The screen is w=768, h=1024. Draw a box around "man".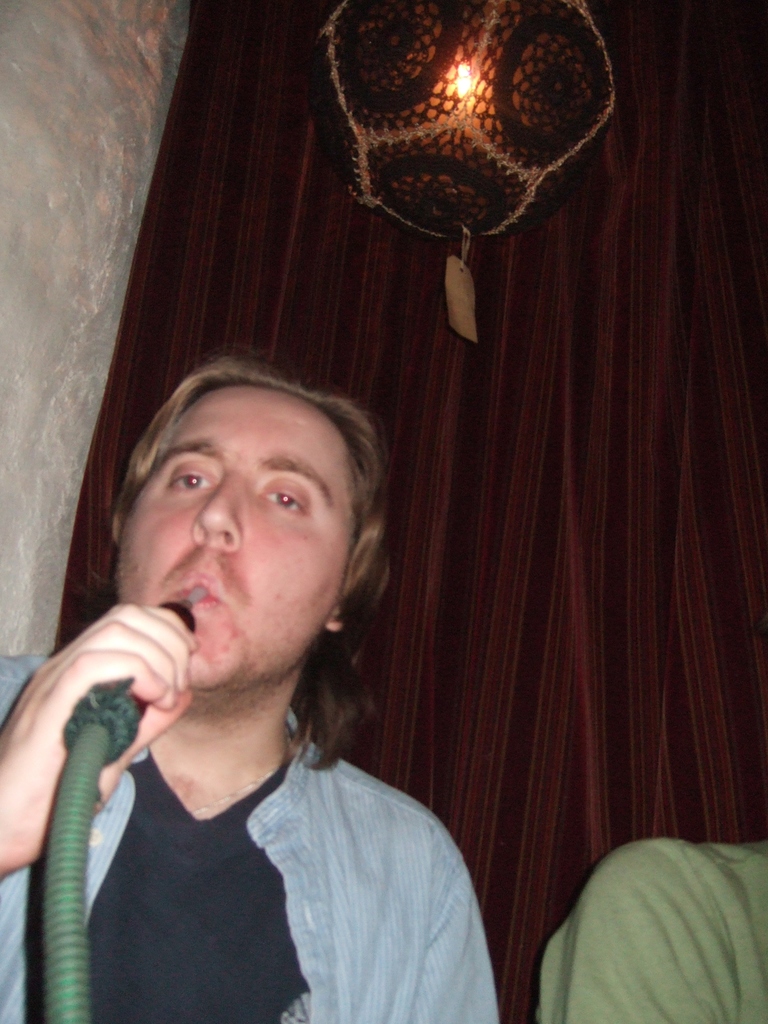
{"x1": 21, "y1": 243, "x2": 569, "y2": 971}.
